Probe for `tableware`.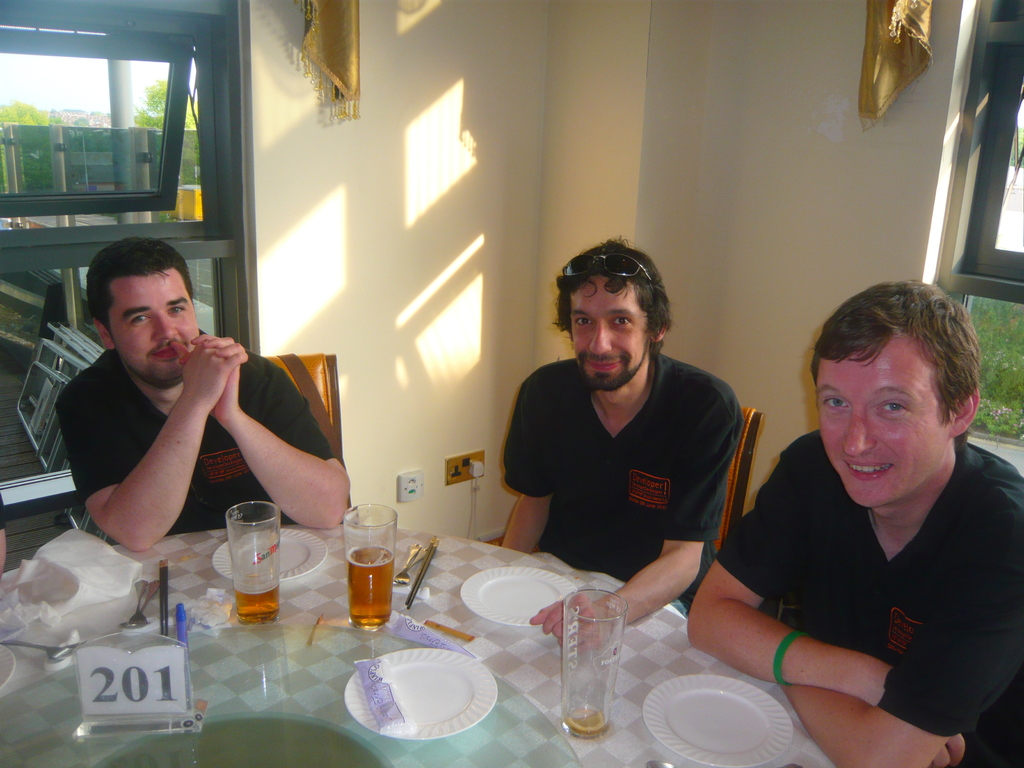
Probe result: (210,526,328,584).
